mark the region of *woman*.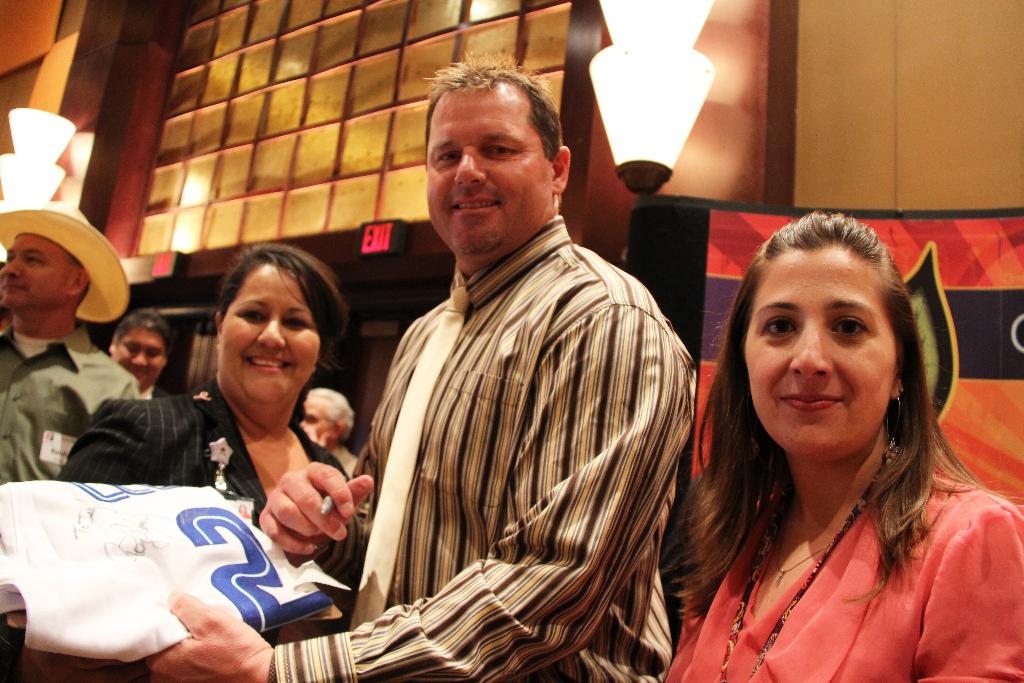
Region: bbox=[597, 167, 972, 682].
